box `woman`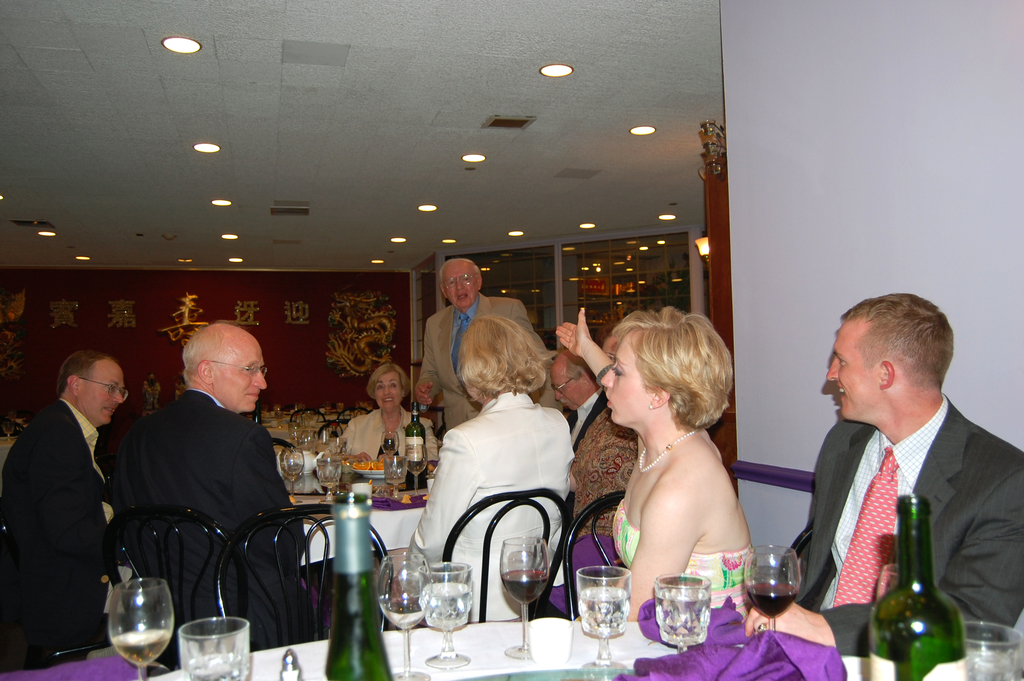
374:311:580:625
